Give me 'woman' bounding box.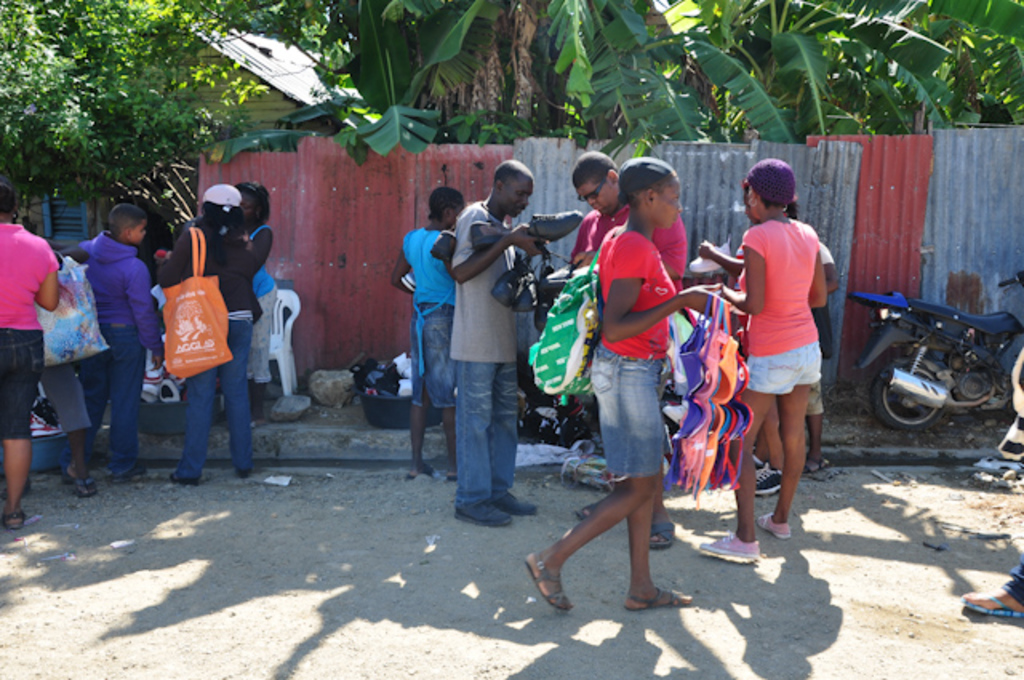
[x1=694, y1=157, x2=826, y2=563].
